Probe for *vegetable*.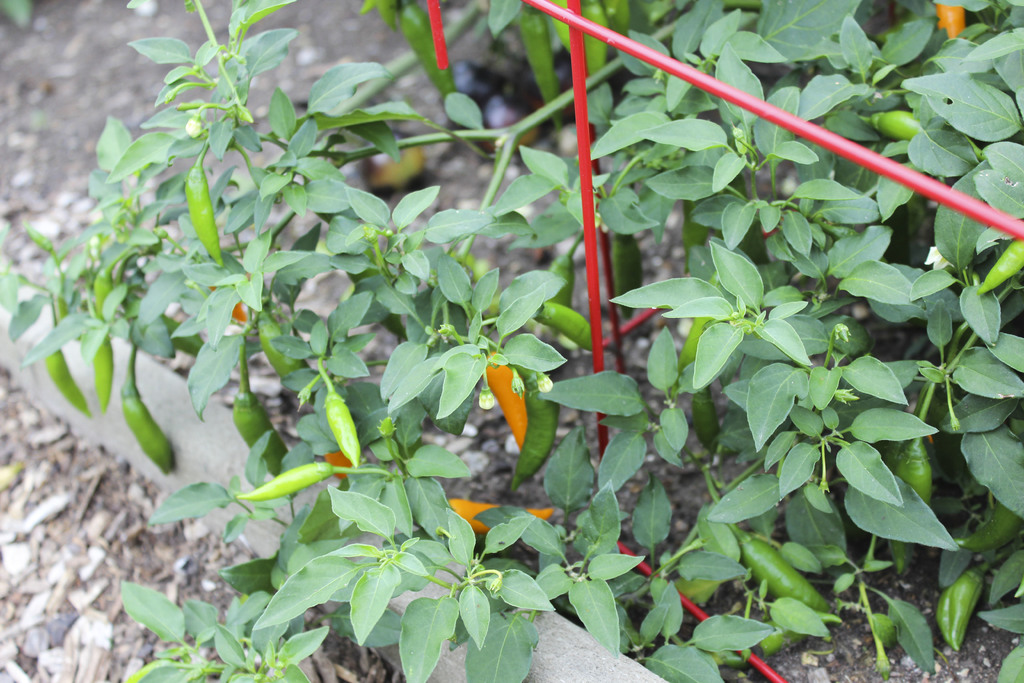
Probe result: 668, 265, 719, 406.
